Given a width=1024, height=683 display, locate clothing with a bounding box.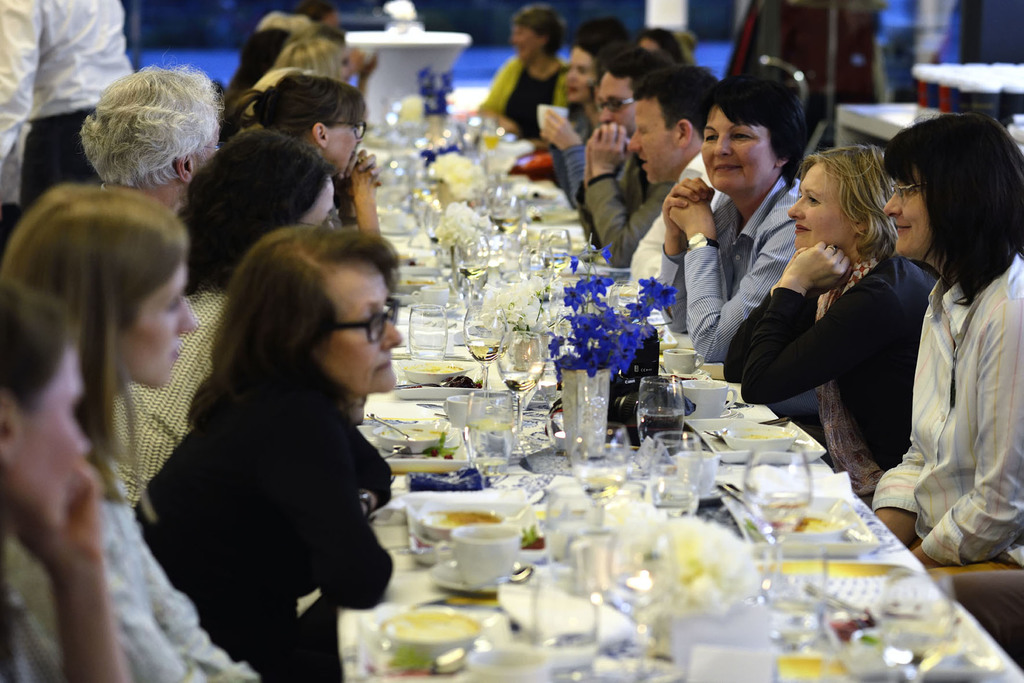
Located: region(865, 252, 1023, 567).
